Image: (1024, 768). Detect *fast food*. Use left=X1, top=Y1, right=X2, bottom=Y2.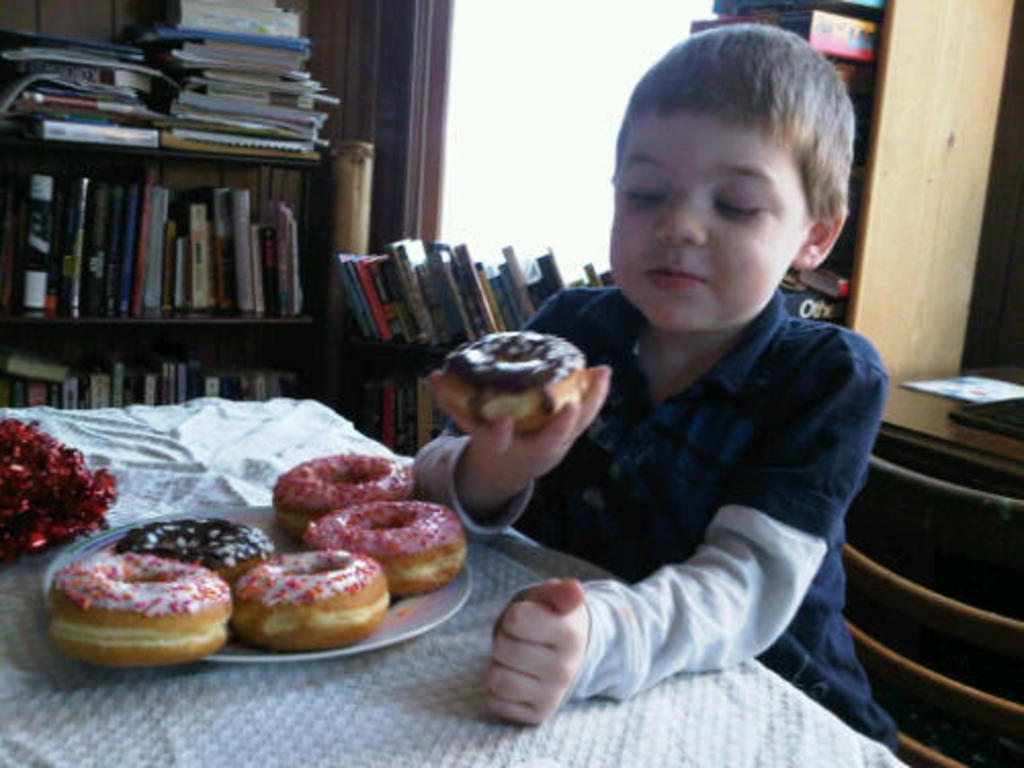
left=309, top=483, right=467, bottom=596.
